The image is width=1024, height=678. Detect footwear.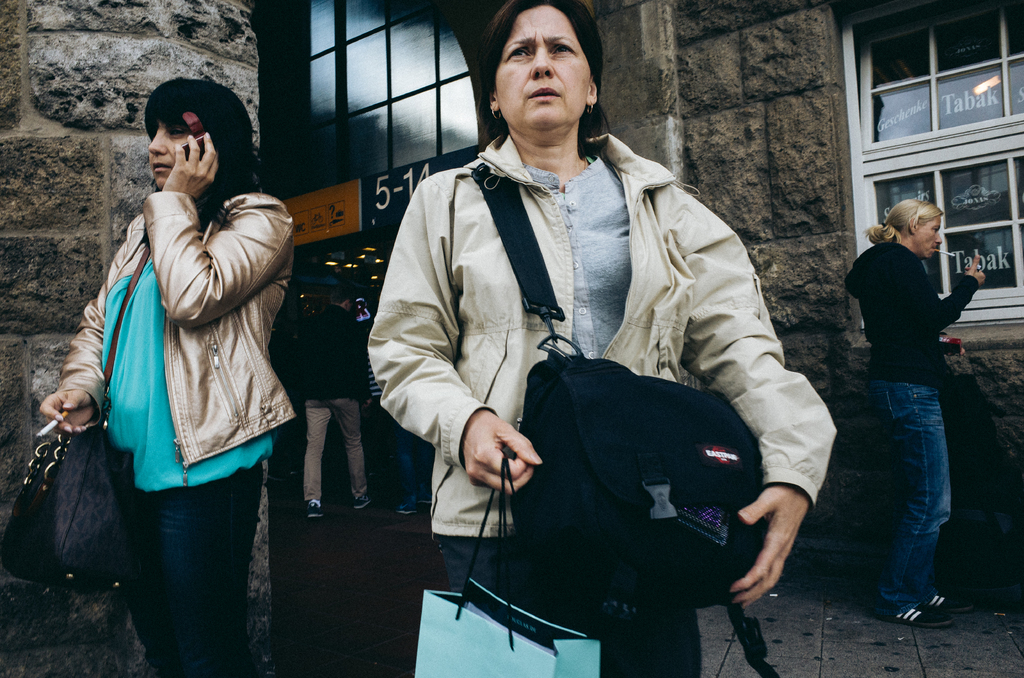
Detection: rect(875, 604, 951, 627).
